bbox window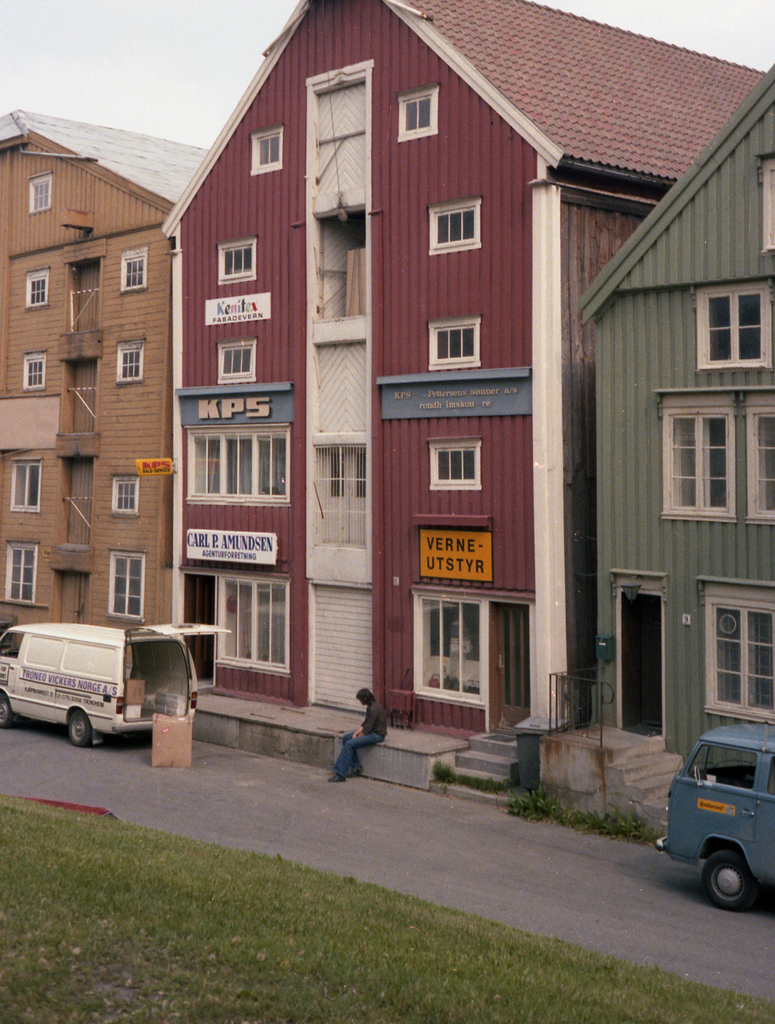
box=[24, 358, 42, 386]
